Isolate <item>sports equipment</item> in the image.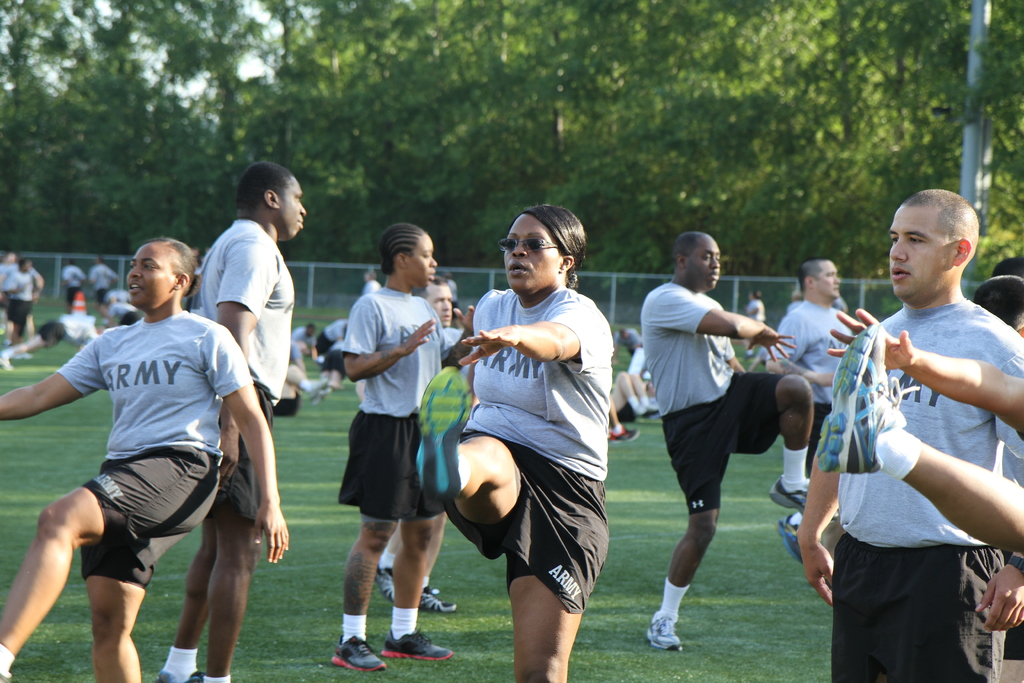
Isolated region: l=817, t=323, r=919, b=473.
